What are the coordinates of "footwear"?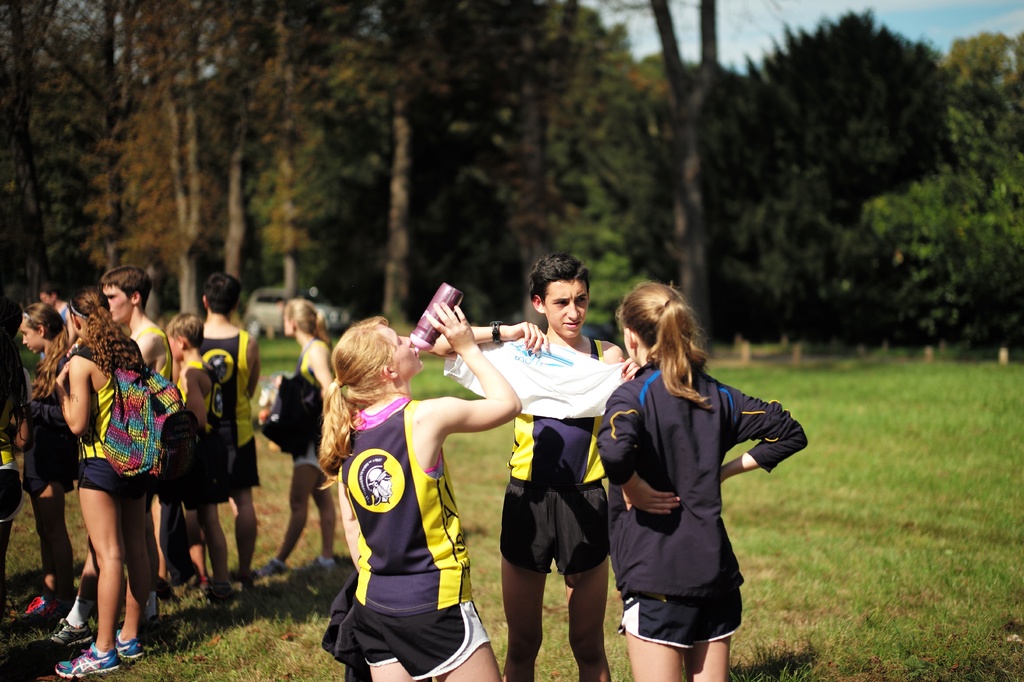
58 640 118 676.
